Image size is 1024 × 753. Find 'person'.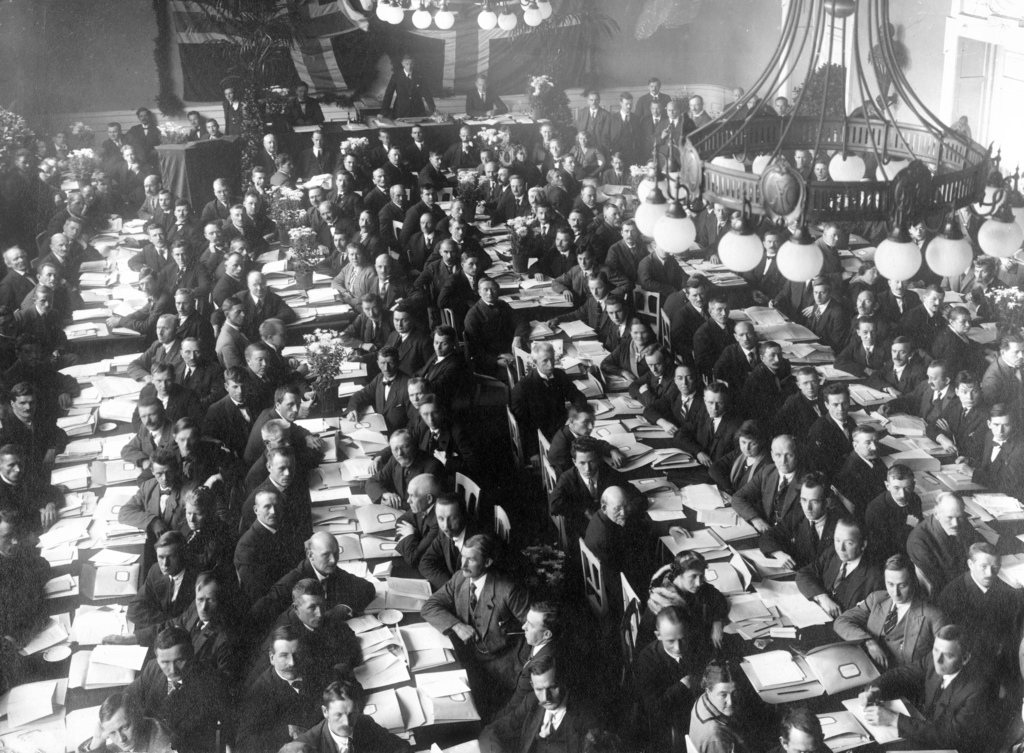
l=129, t=172, r=173, b=224.
